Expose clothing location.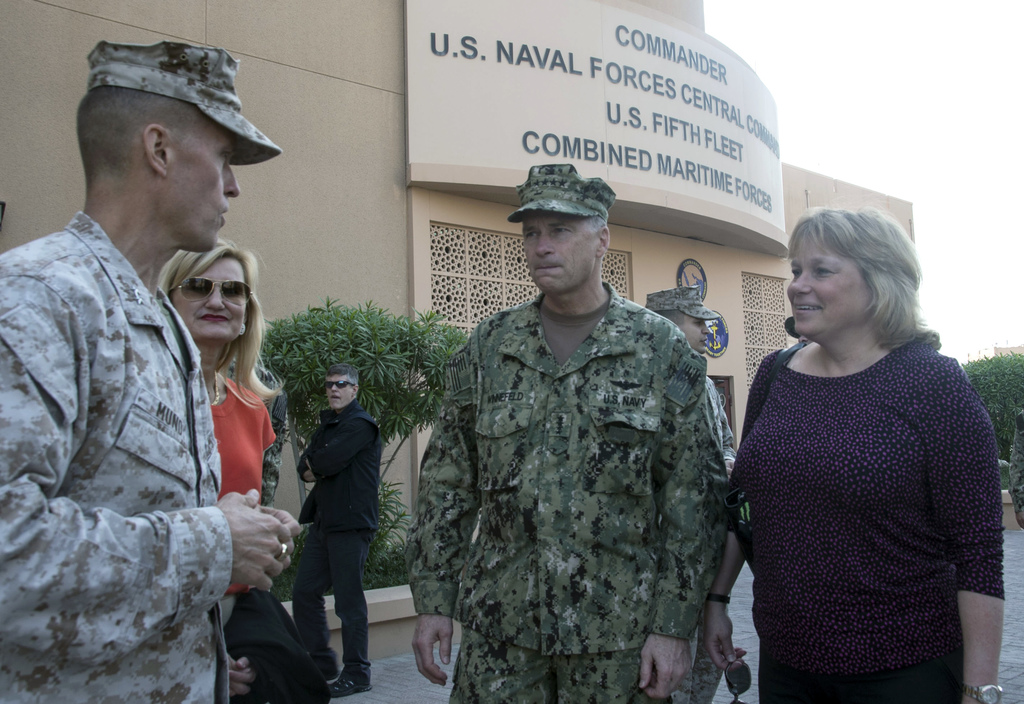
Exposed at x1=286, y1=409, x2=377, y2=689.
